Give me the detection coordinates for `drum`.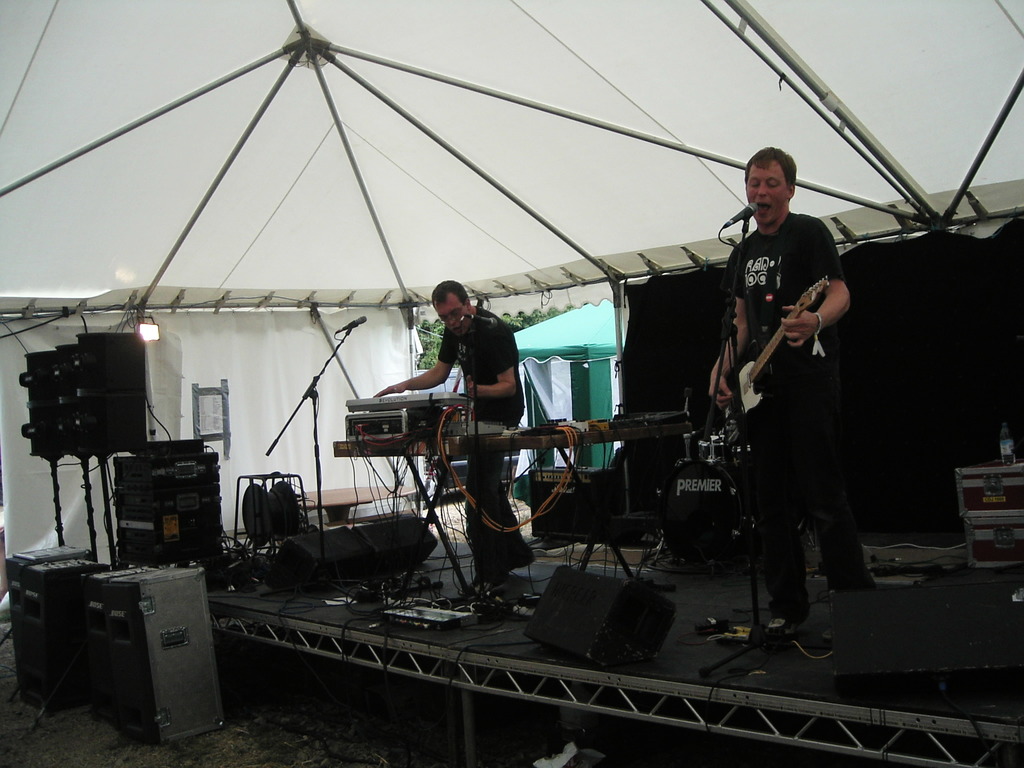
{"left": 652, "top": 447, "right": 759, "bottom": 574}.
